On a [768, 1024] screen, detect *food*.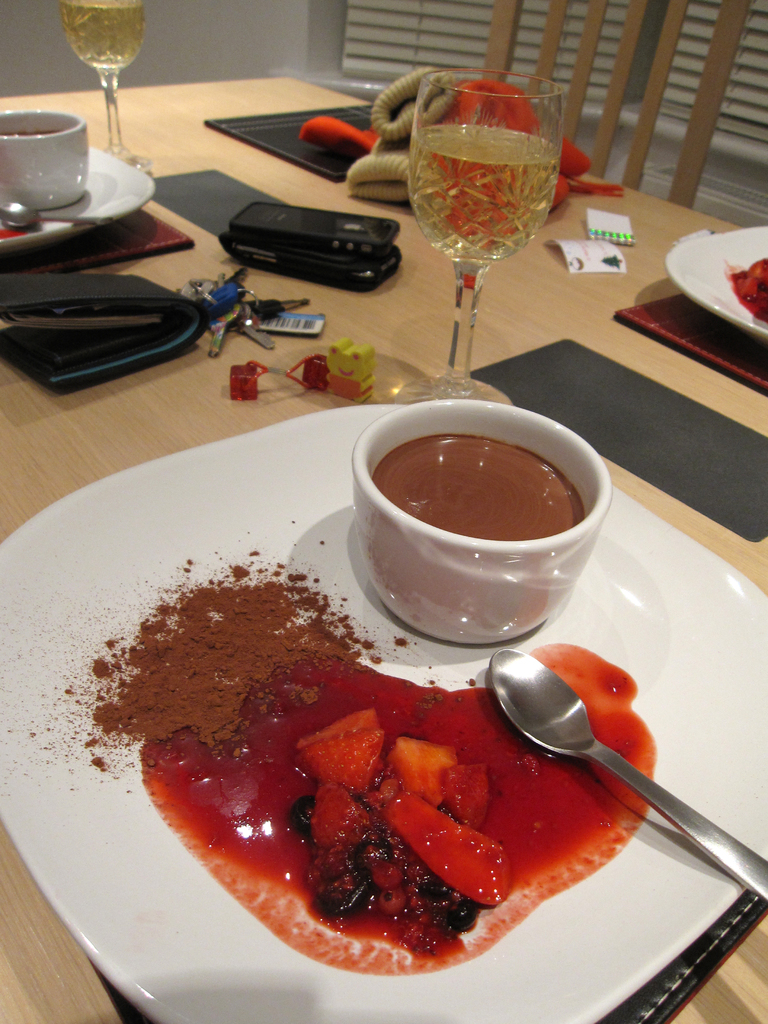
bbox=(381, 734, 460, 804).
